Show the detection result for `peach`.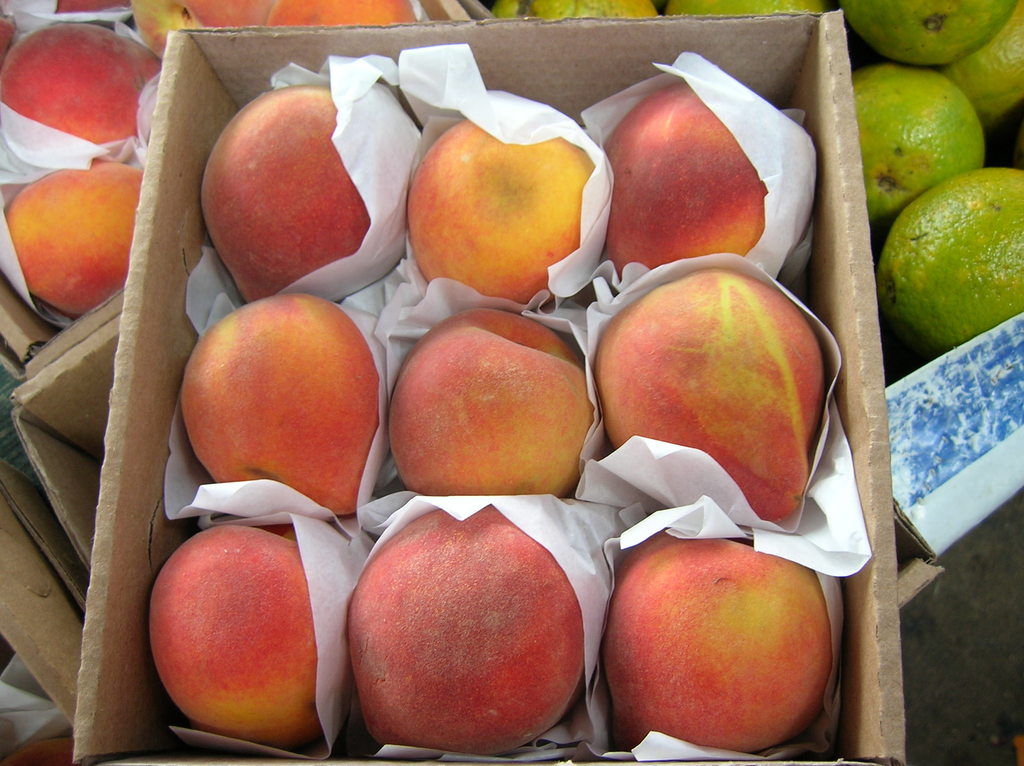
(595, 265, 826, 526).
